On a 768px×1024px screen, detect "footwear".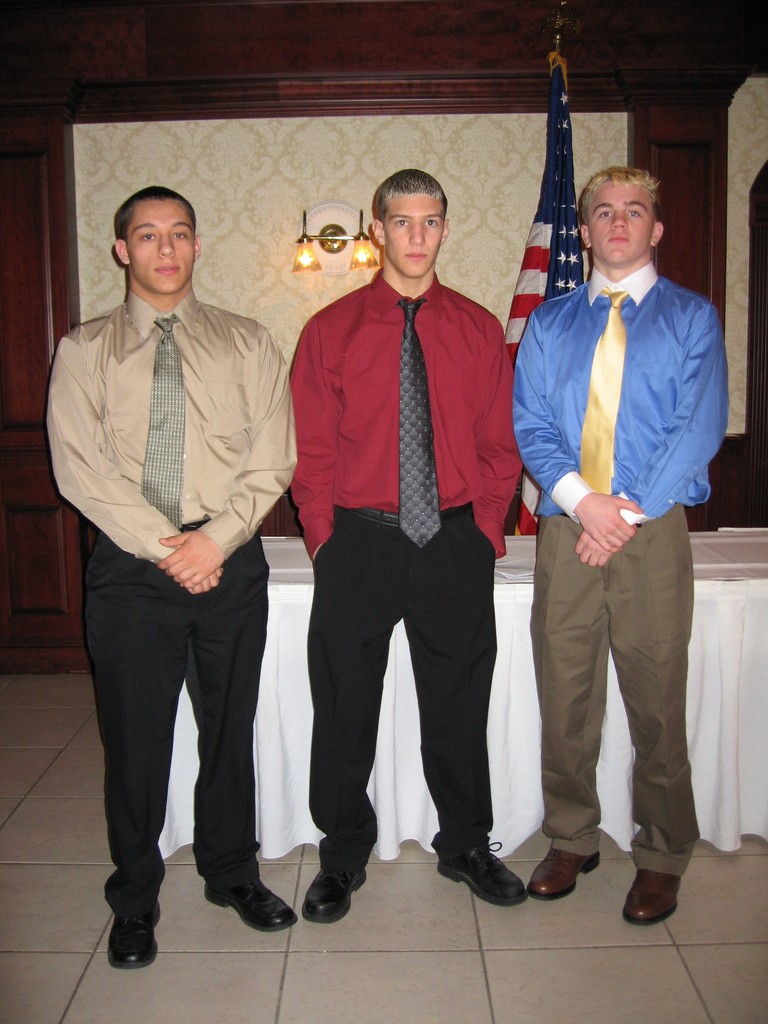
298, 865, 365, 922.
